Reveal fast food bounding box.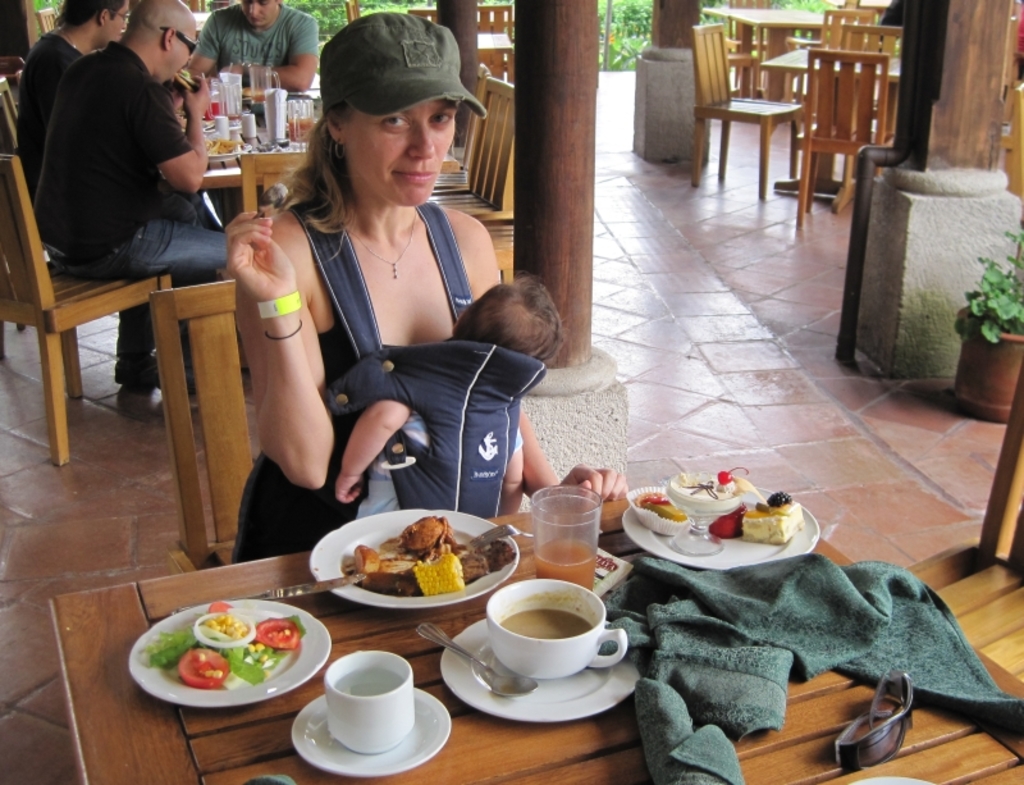
Revealed: left=330, top=526, right=494, bottom=608.
